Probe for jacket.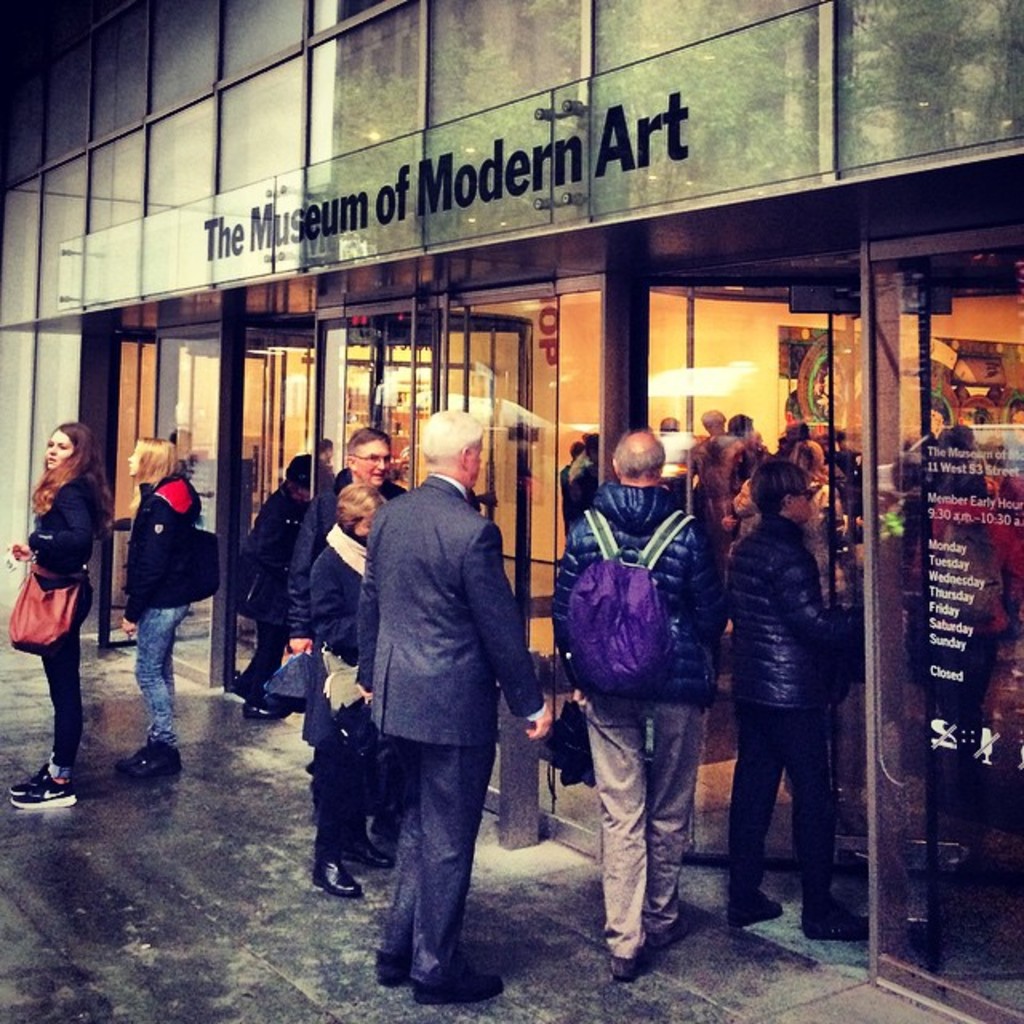
Probe result: {"left": 722, "top": 515, "right": 834, "bottom": 709}.
